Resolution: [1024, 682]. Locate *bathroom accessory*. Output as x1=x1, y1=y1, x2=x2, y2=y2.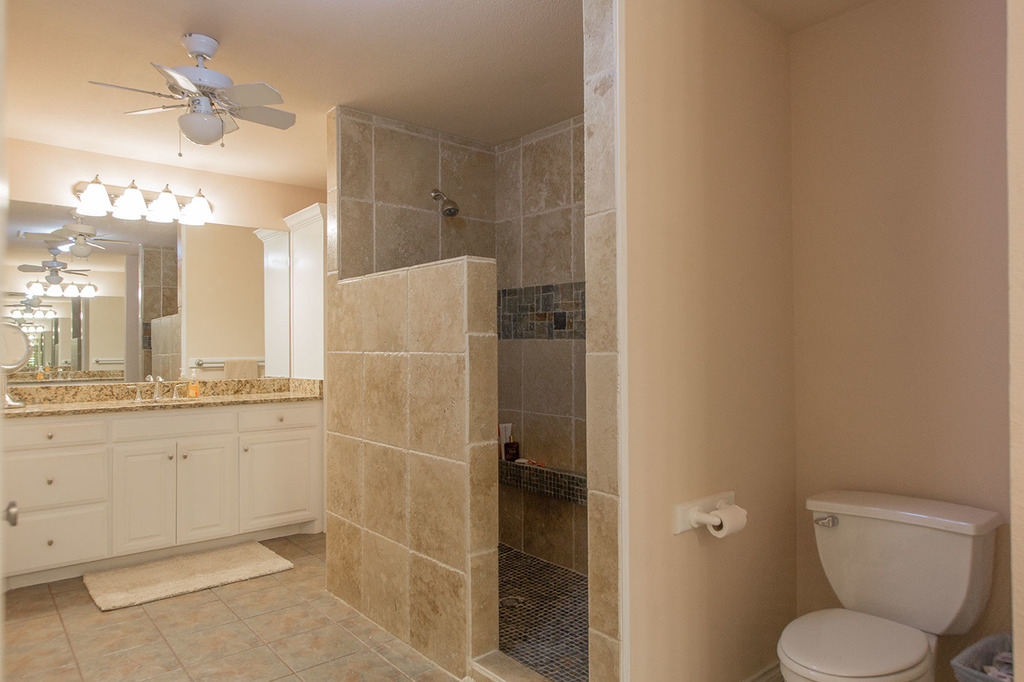
x1=433, y1=182, x2=470, y2=219.
